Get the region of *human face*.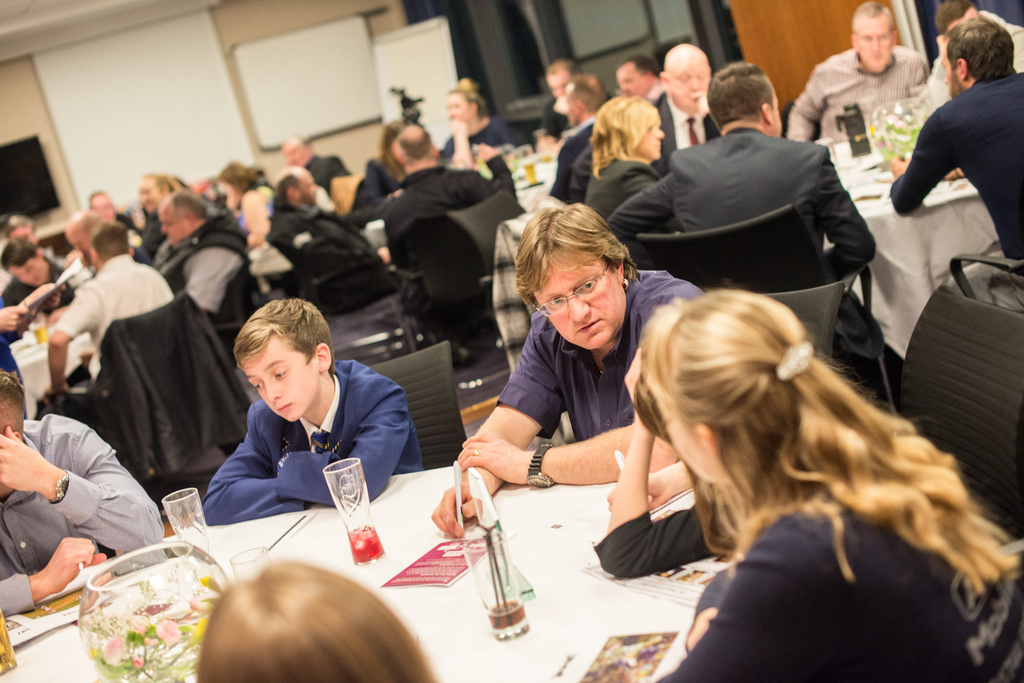
19/260/50/282.
